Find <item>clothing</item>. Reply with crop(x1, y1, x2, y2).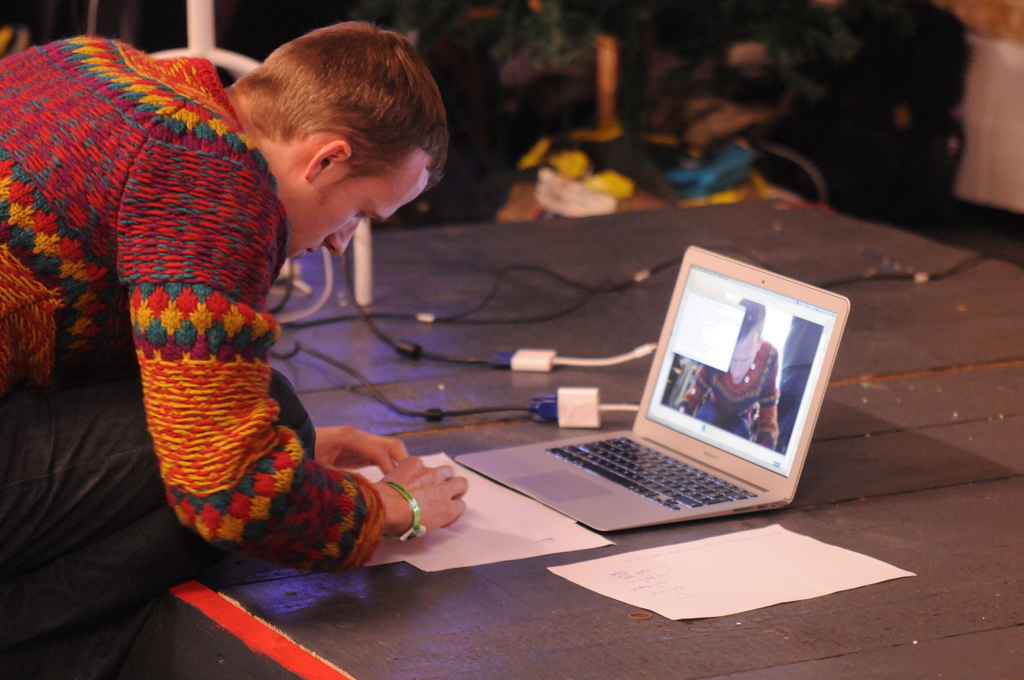
crop(676, 332, 778, 448).
